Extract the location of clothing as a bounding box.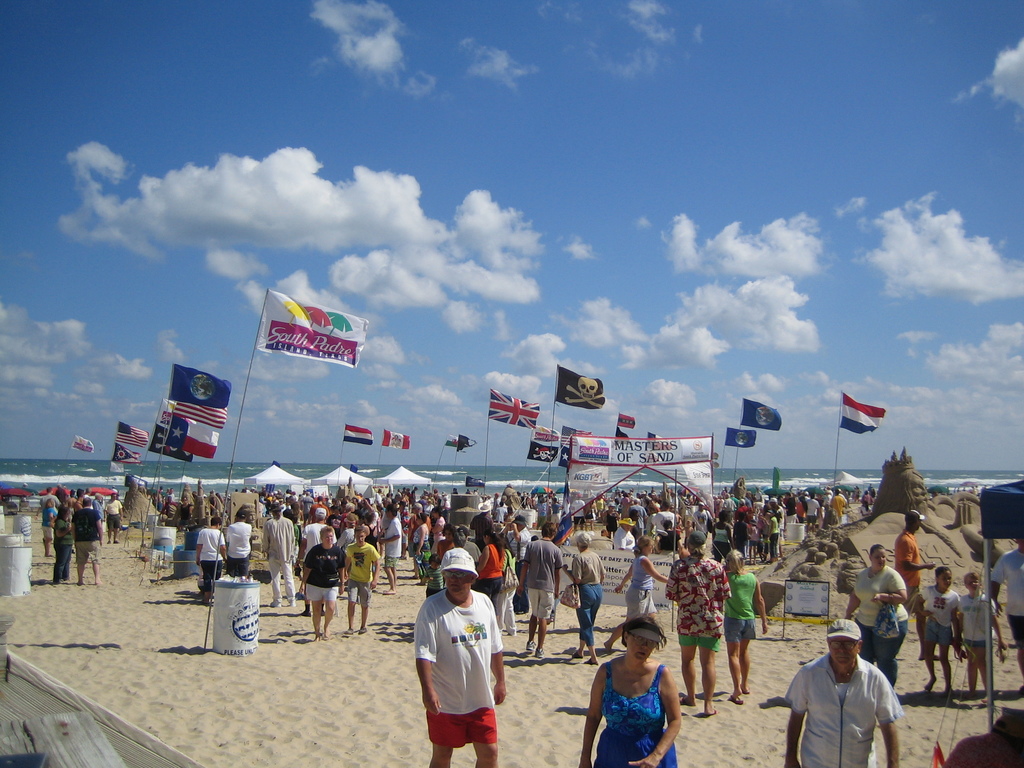
box(725, 497, 734, 524).
